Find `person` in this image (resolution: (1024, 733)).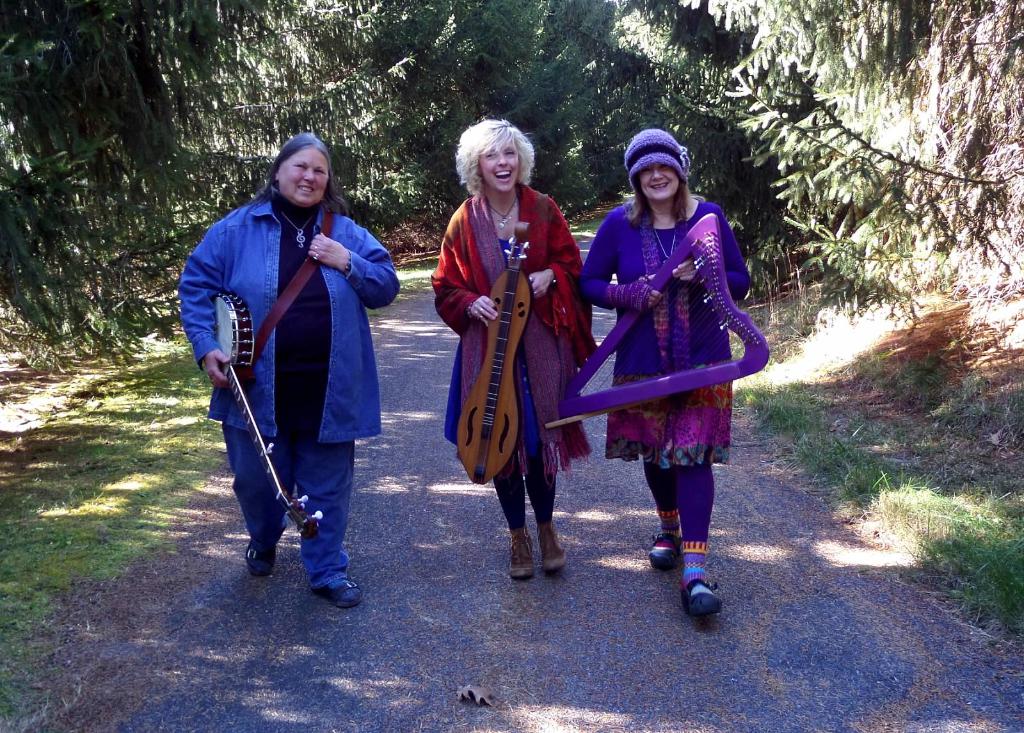
region(428, 118, 602, 582).
